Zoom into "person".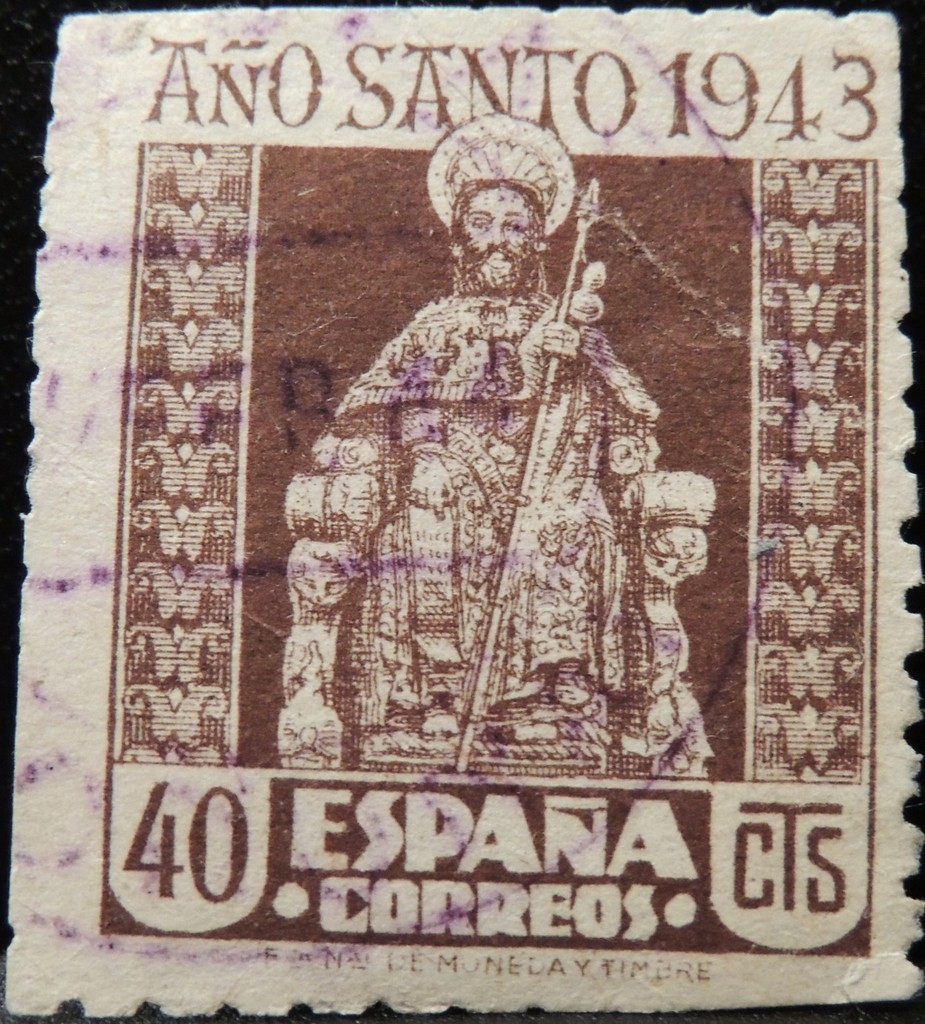
Zoom target: Rect(304, 161, 689, 819).
